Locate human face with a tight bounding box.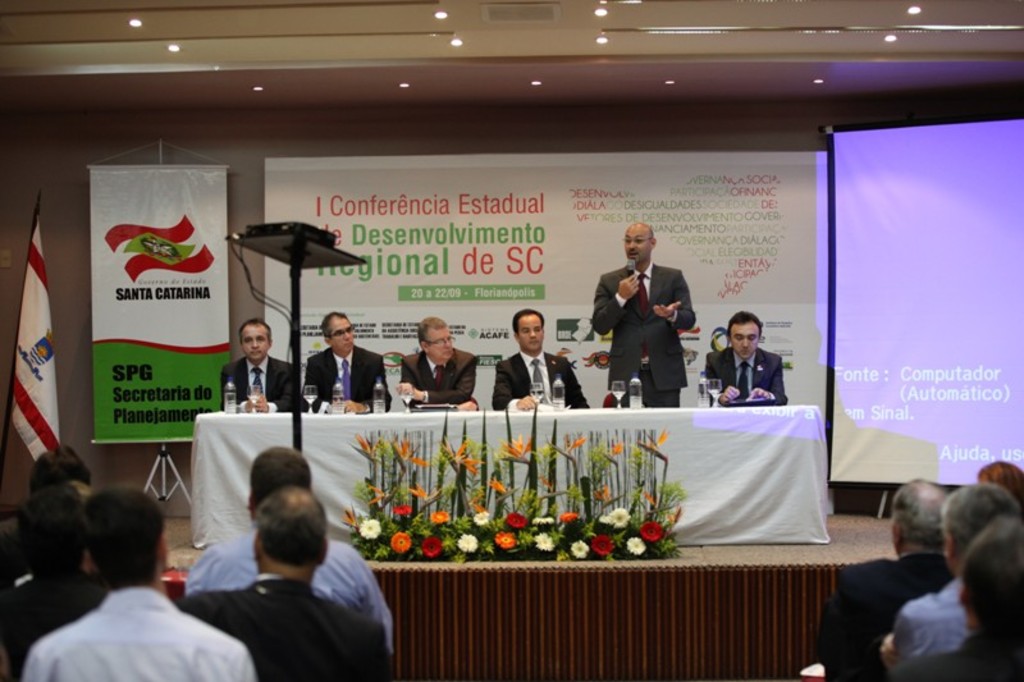
730 326 759 358.
